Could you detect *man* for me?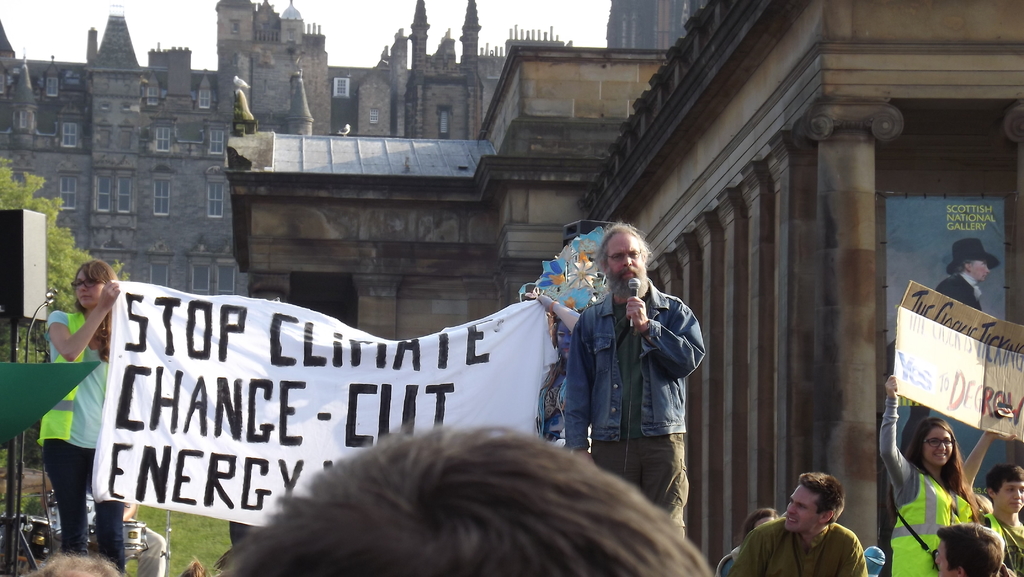
Detection result: pyautogui.locateOnScreen(555, 218, 708, 533).
